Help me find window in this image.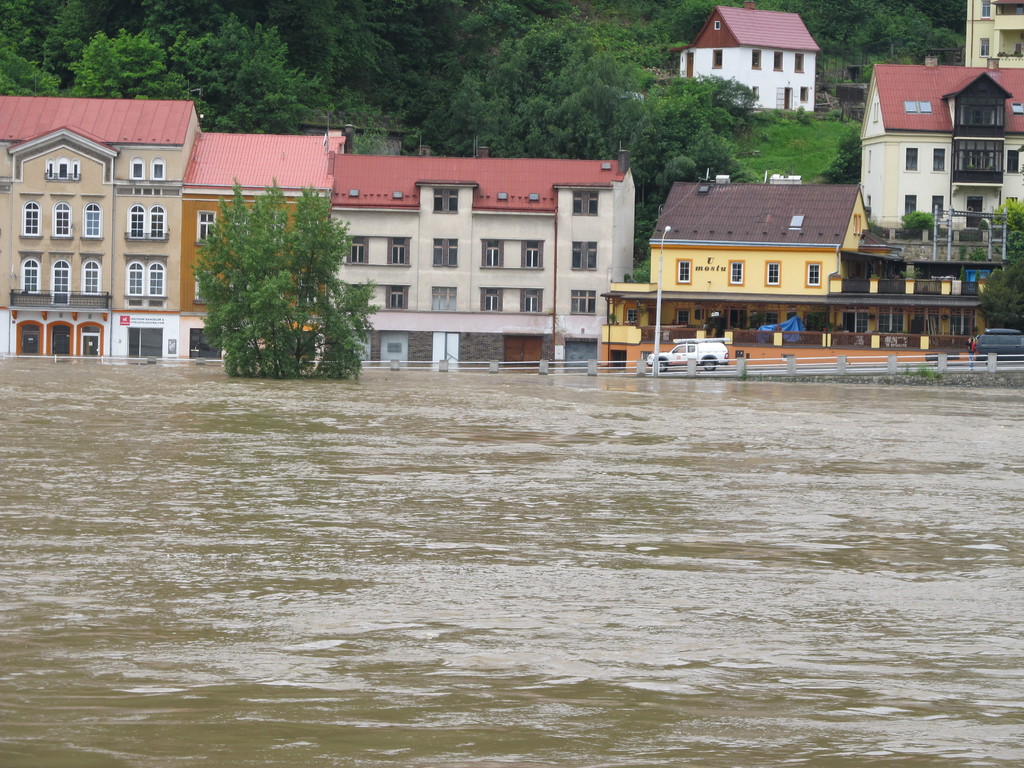
Found it: (1001,149,1022,169).
